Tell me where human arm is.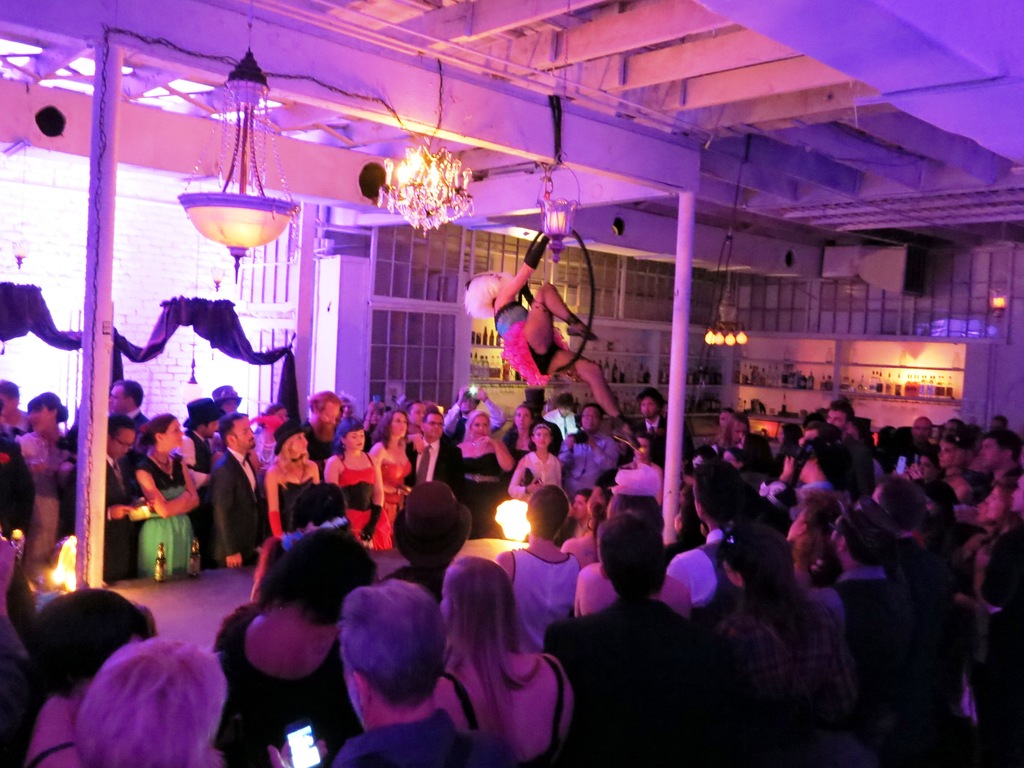
human arm is at box=[356, 464, 382, 541].
